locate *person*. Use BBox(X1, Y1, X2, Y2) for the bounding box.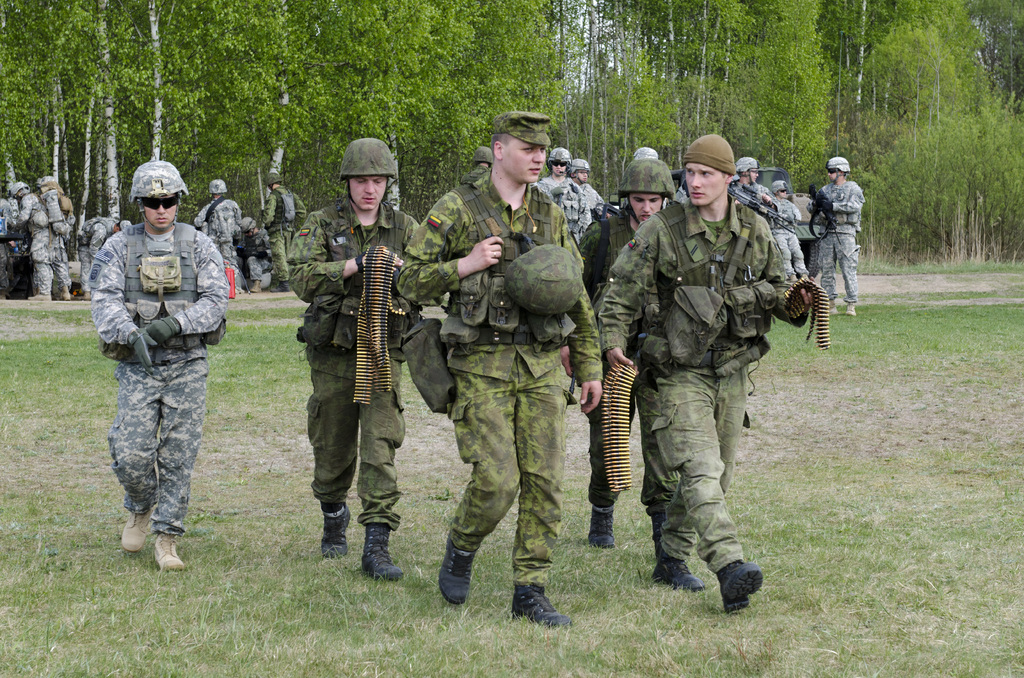
BBox(284, 138, 420, 583).
